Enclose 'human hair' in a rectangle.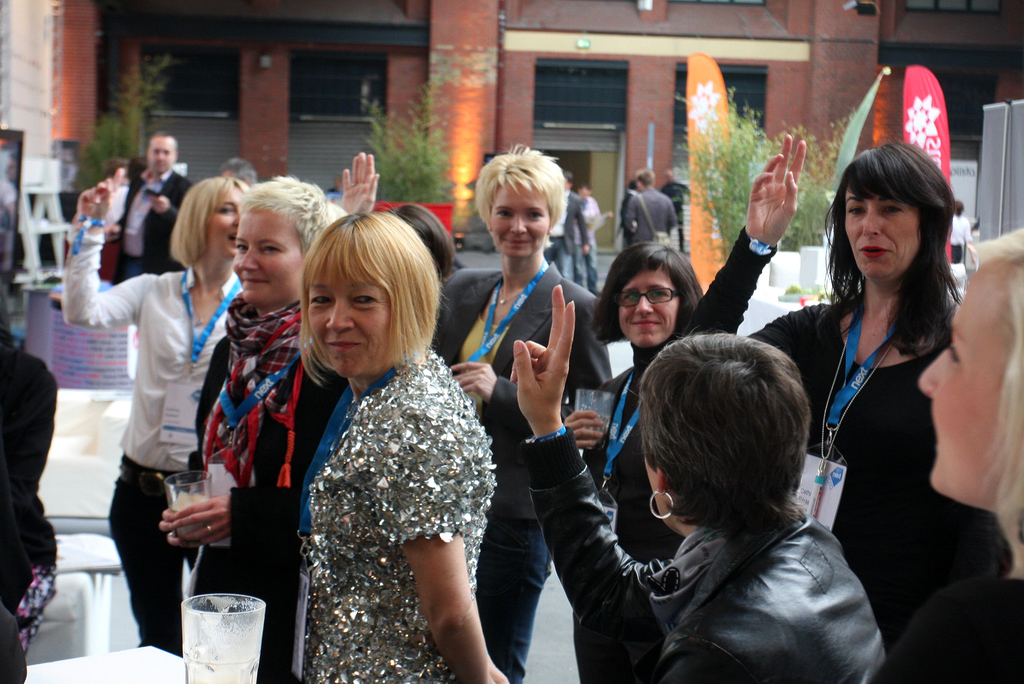
(642, 333, 807, 550).
